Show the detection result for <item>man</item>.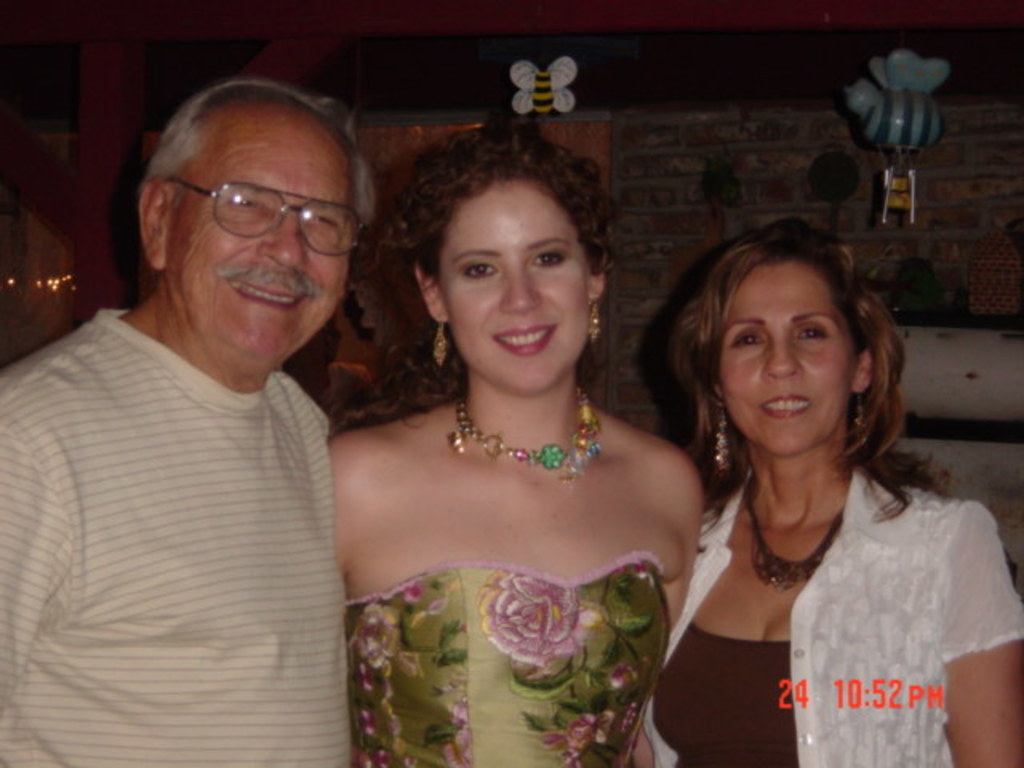
(0,75,421,755).
